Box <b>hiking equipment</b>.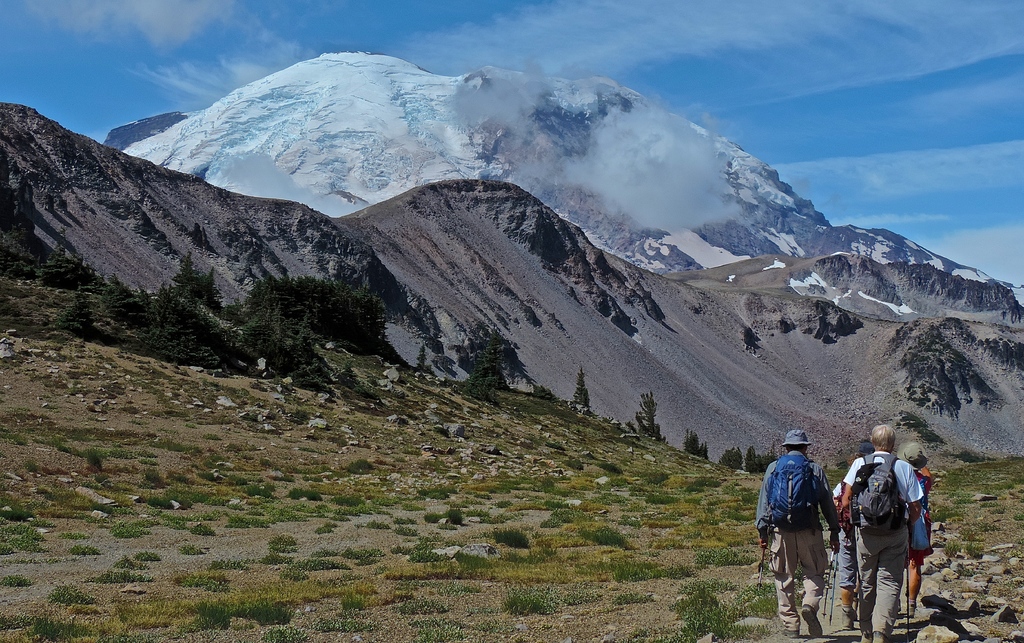
<bbox>824, 550, 836, 622</bbox>.
